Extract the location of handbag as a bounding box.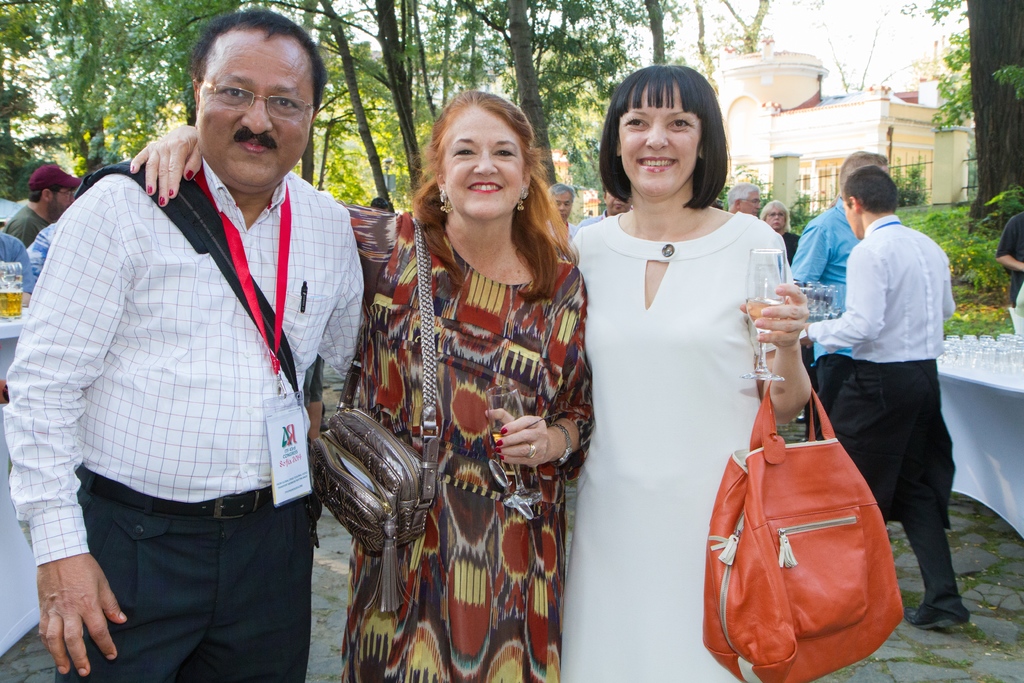
detection(703, 378, 904, 682).
